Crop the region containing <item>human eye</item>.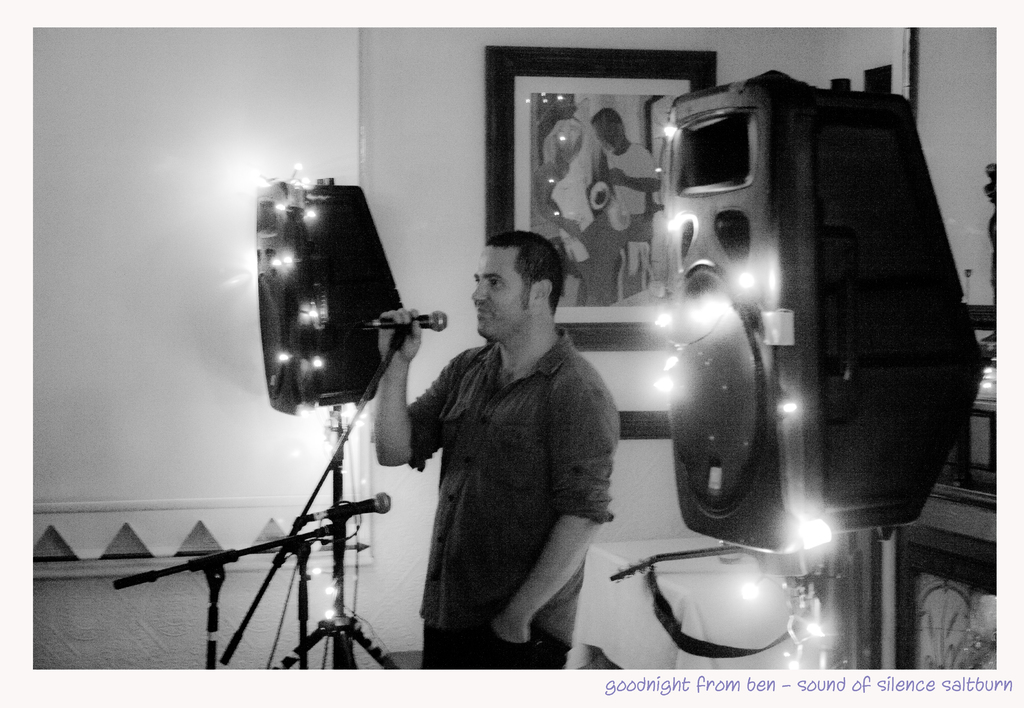
Crop region: (x1=490, y1=275, x2=503, y2=286).
